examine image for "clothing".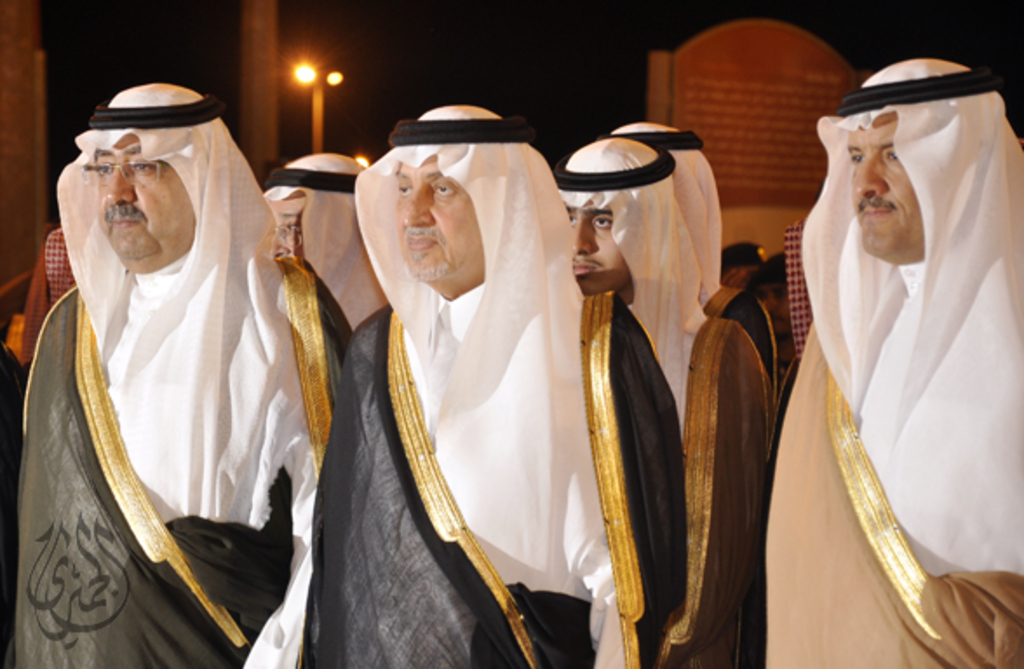
Examination result: 545,138,771,667.
